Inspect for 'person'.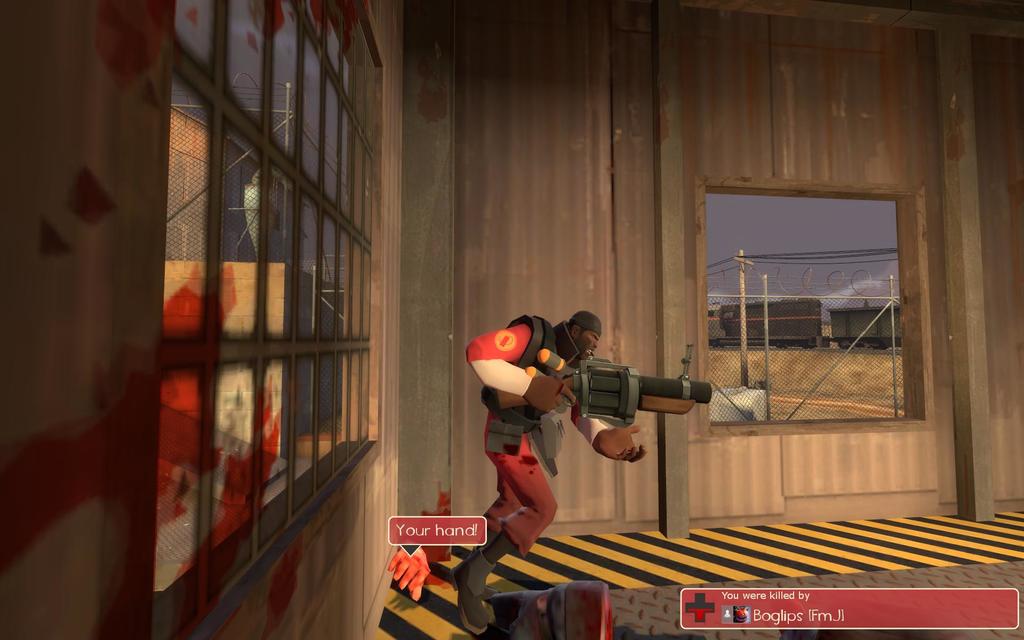
Inspection: bbox=[385, 546, 432, 602].
